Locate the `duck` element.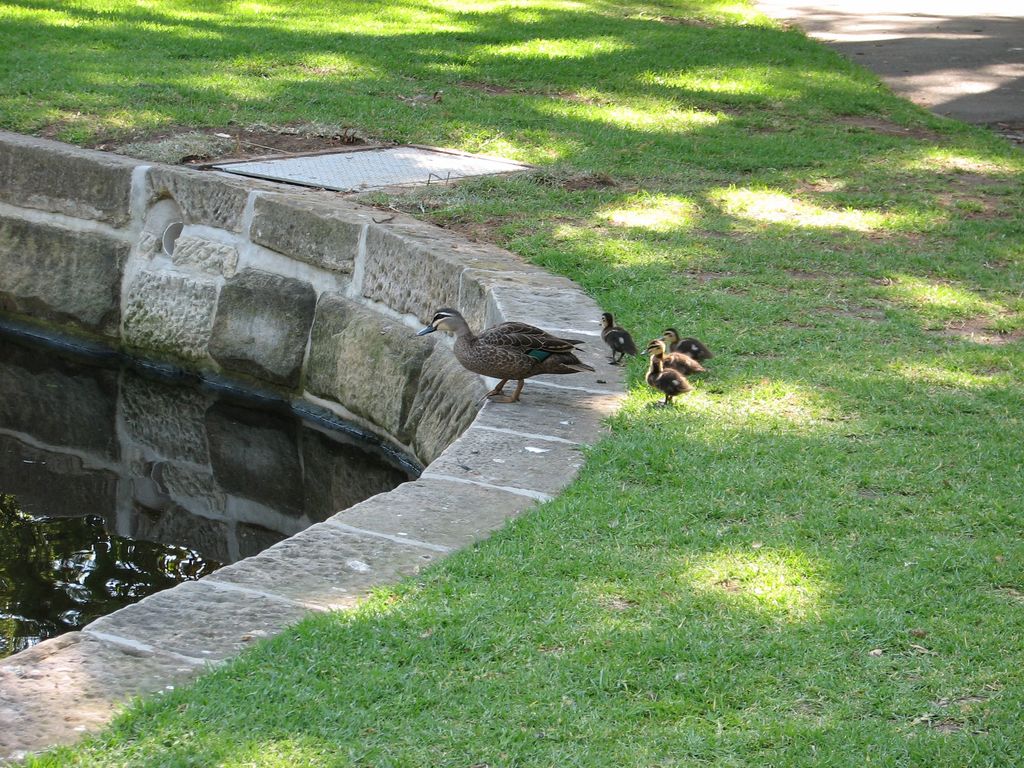
Element bbox: 660,324,714,359.
